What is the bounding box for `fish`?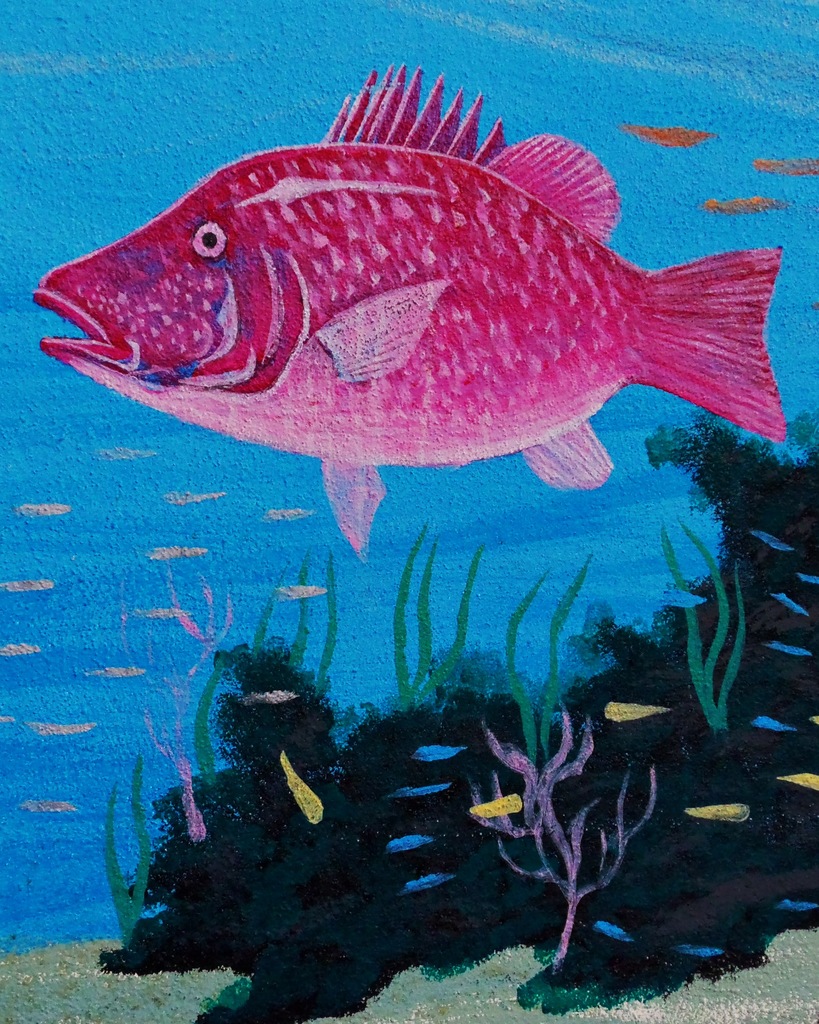
[807, 714, 818, 728].
